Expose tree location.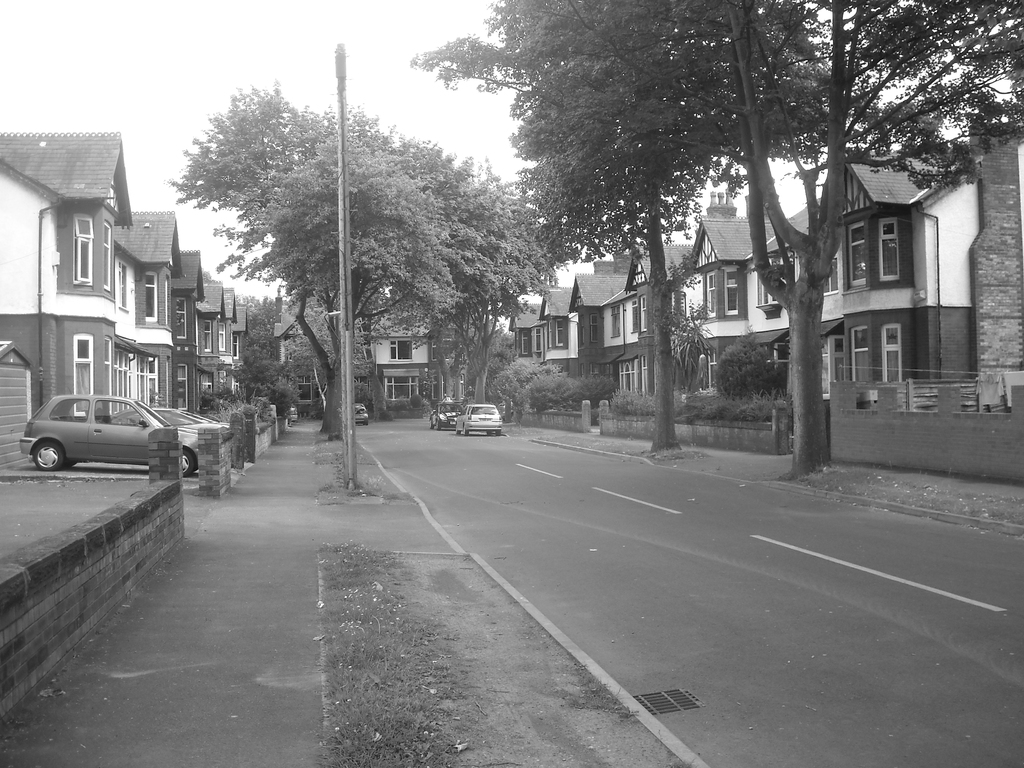
Exposed at pyautogui.locateOnScreen(408, 0, 1023, 475).
